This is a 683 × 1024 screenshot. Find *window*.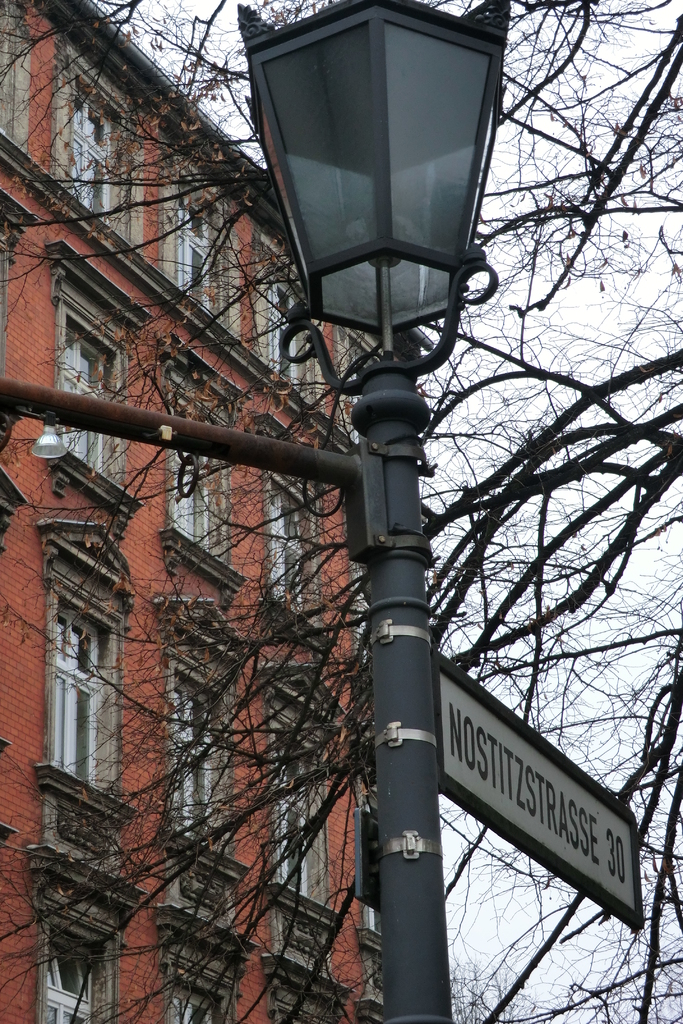
Bounding box: <bbox>49, 33, 145, 257</bbox>.
